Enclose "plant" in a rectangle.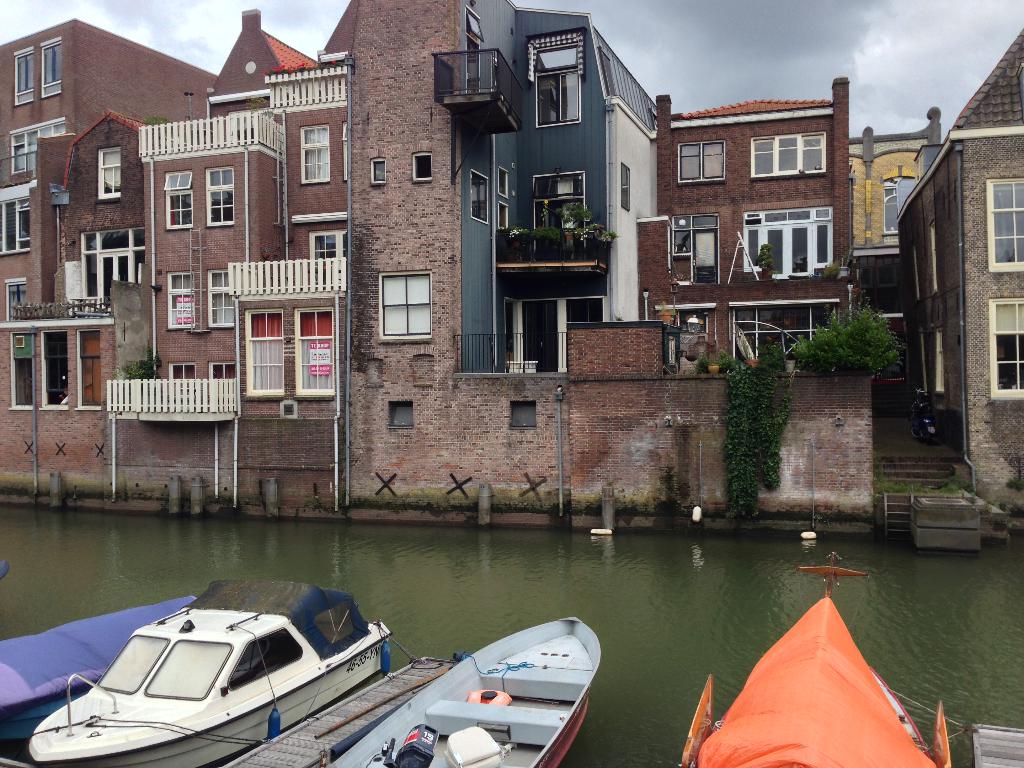
rect(785, 298, 898, 383).
